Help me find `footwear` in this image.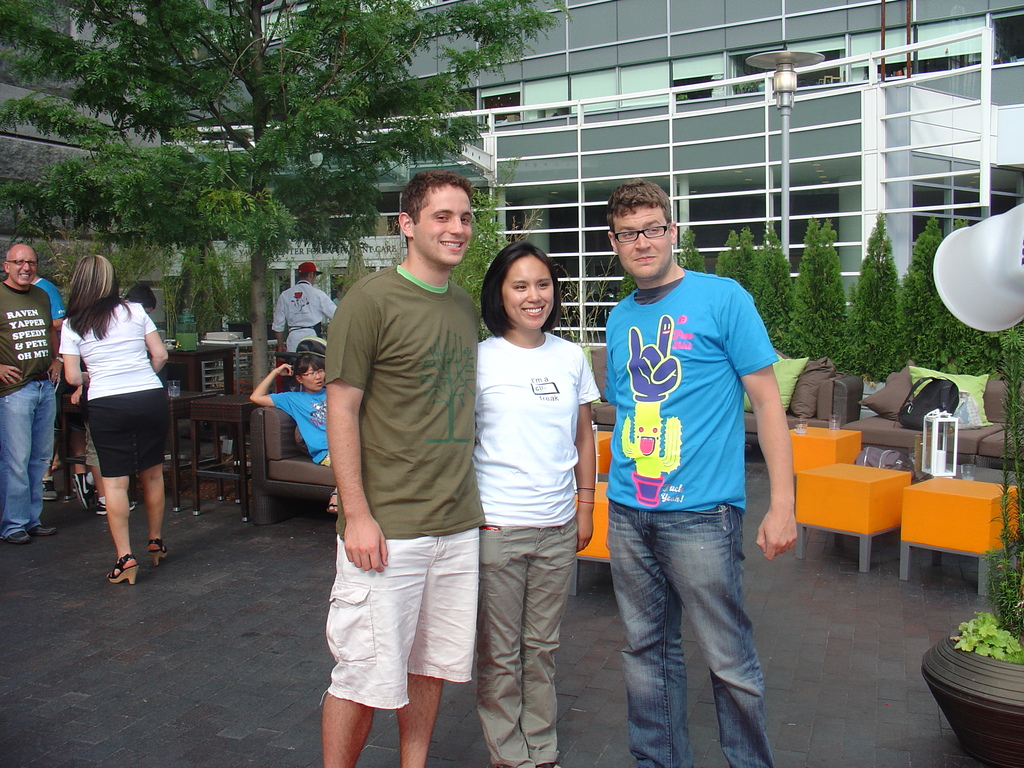
Found it: (152,538,168,564).
